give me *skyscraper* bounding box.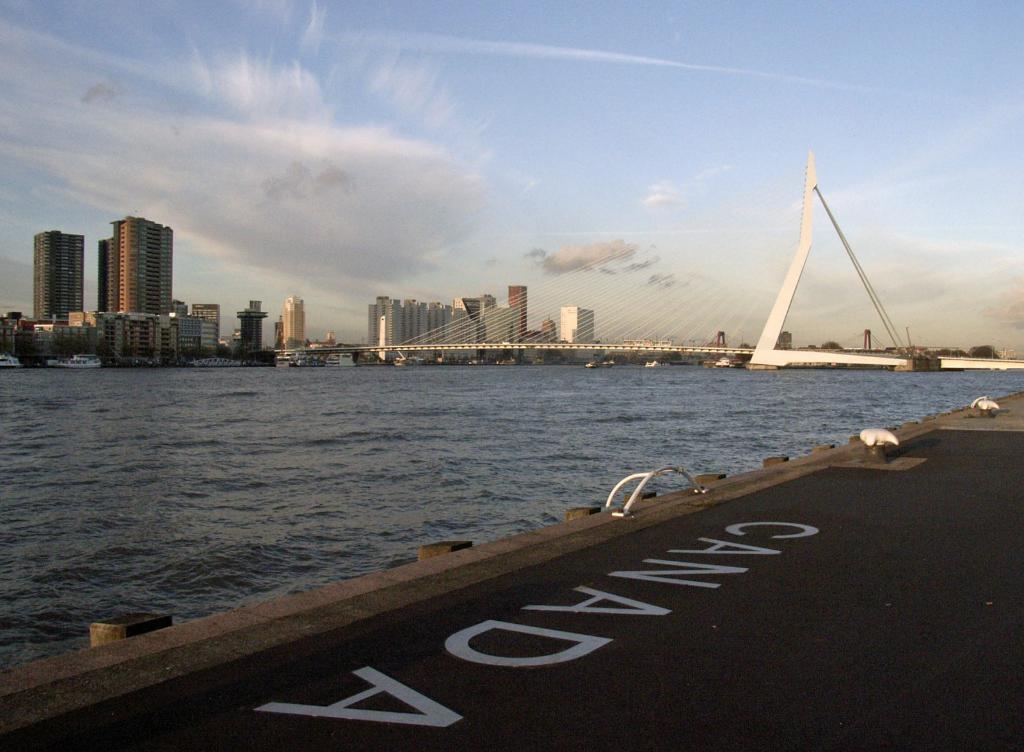
bbox=[508, 285, 528, 340].
